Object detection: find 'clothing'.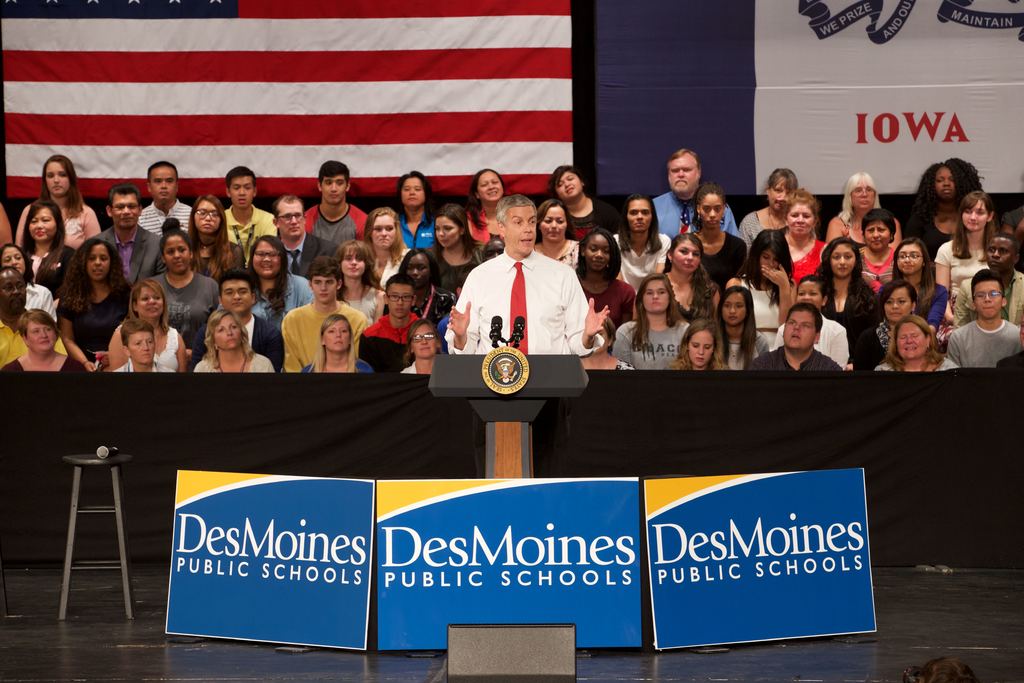
pyautogui.locateOnScreen(196, 239, 245, 279).
